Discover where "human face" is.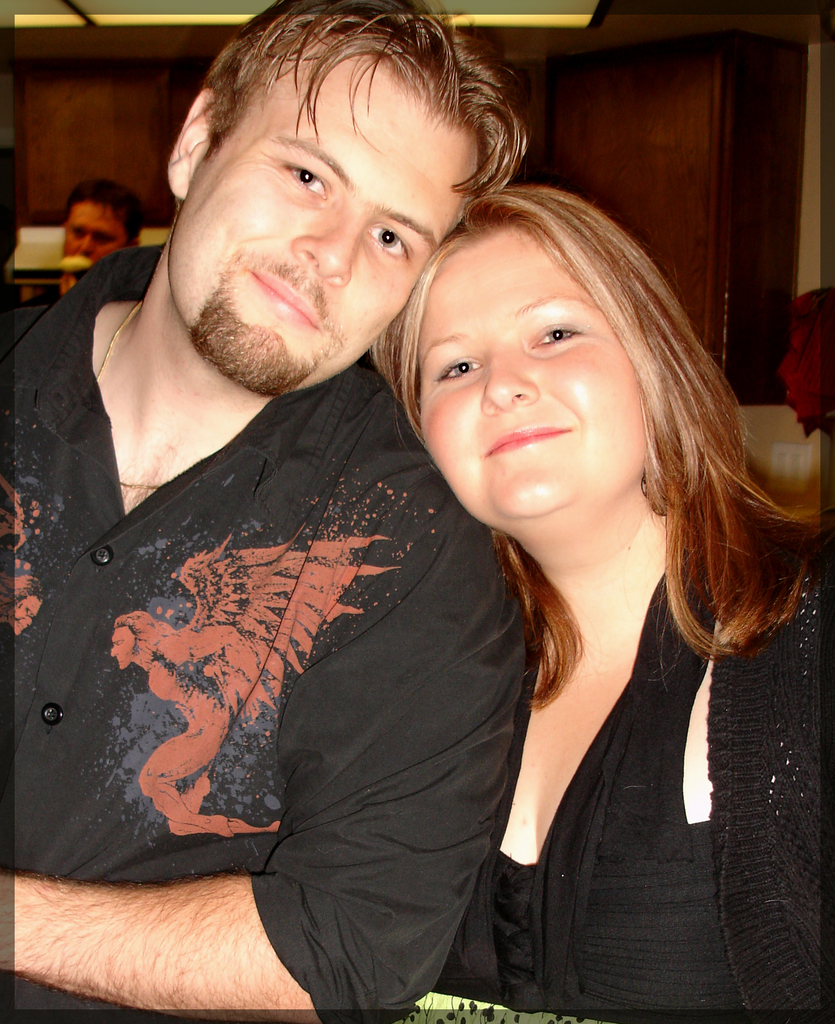
Discovered at (174,34,462,378).
